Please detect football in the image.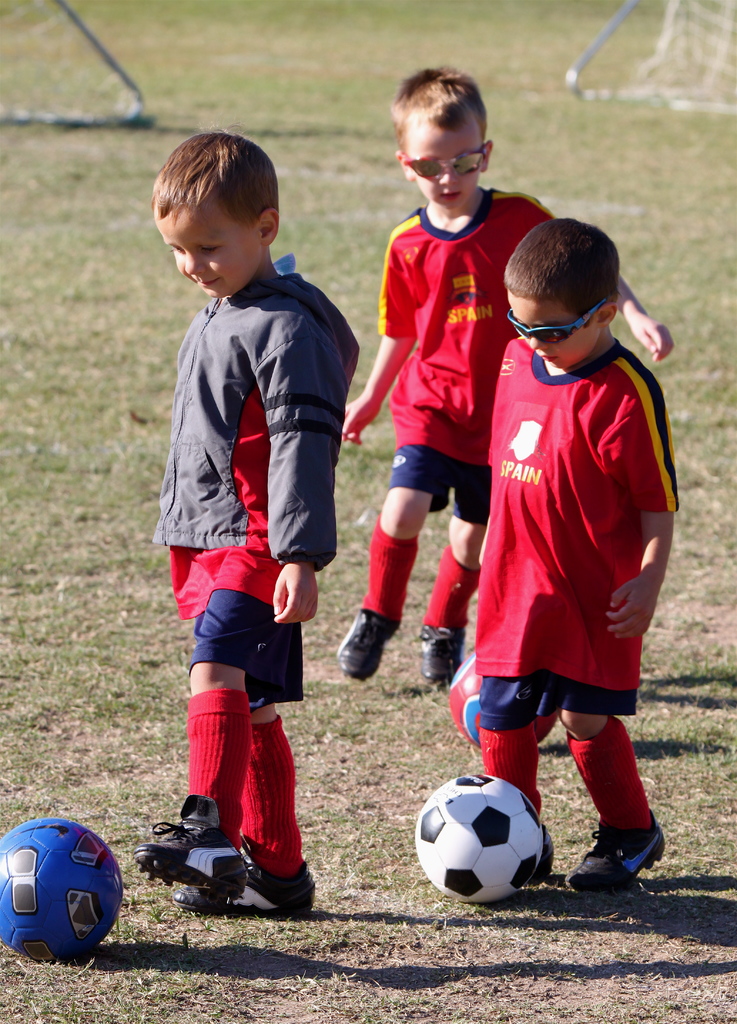
0:820:125:970.
